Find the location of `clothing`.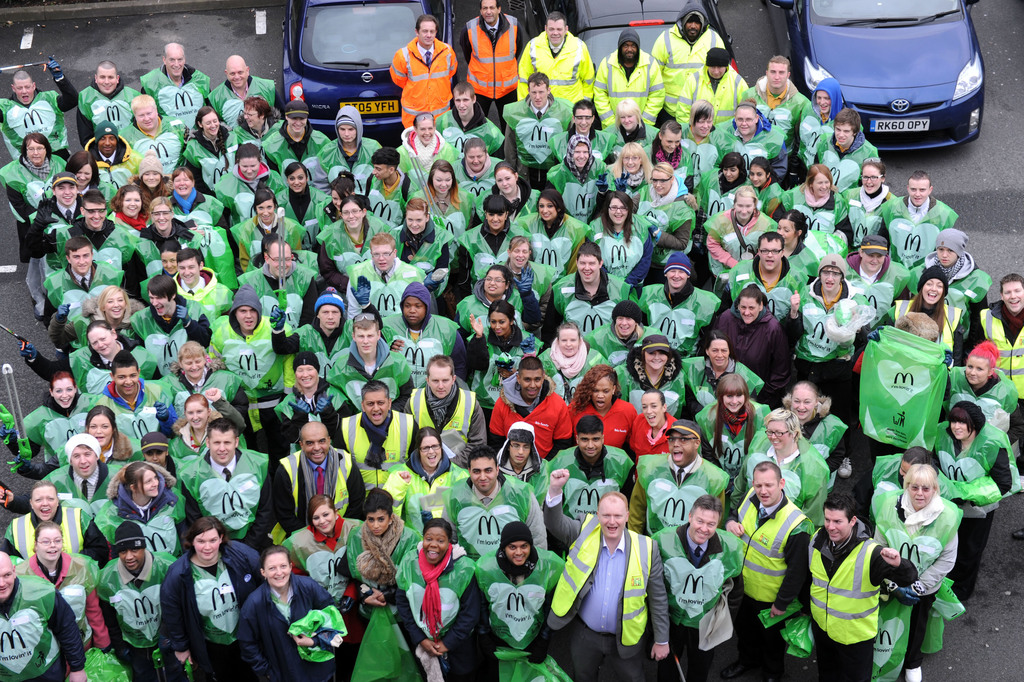
Location: l=329, t=414, r=405, b=483.
